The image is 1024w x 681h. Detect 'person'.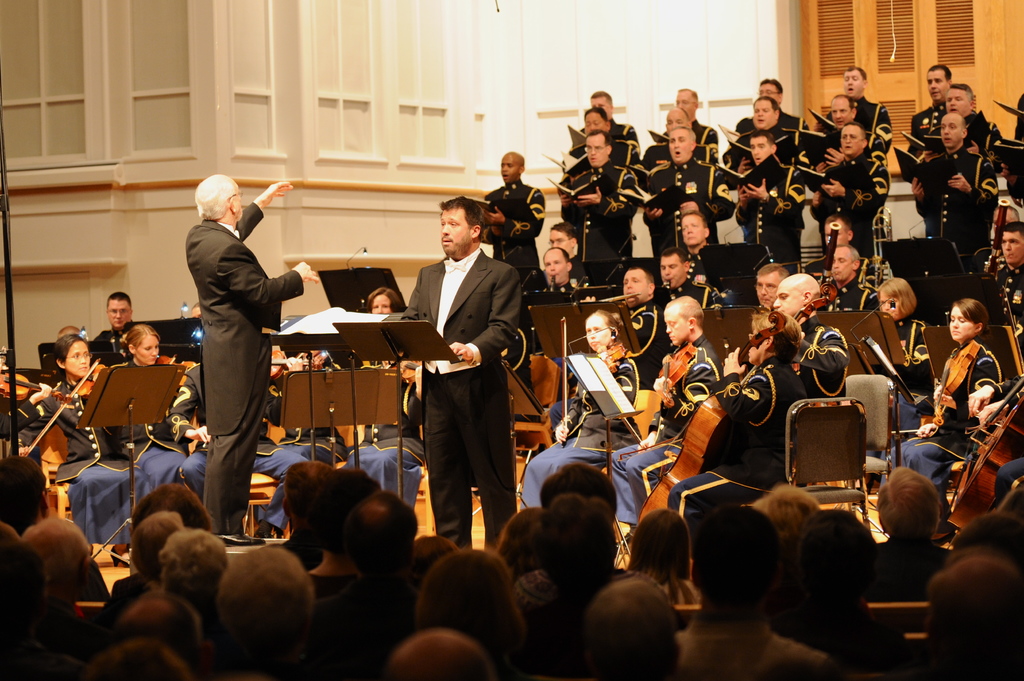
Detection: region(535, 250, 573, 288).
